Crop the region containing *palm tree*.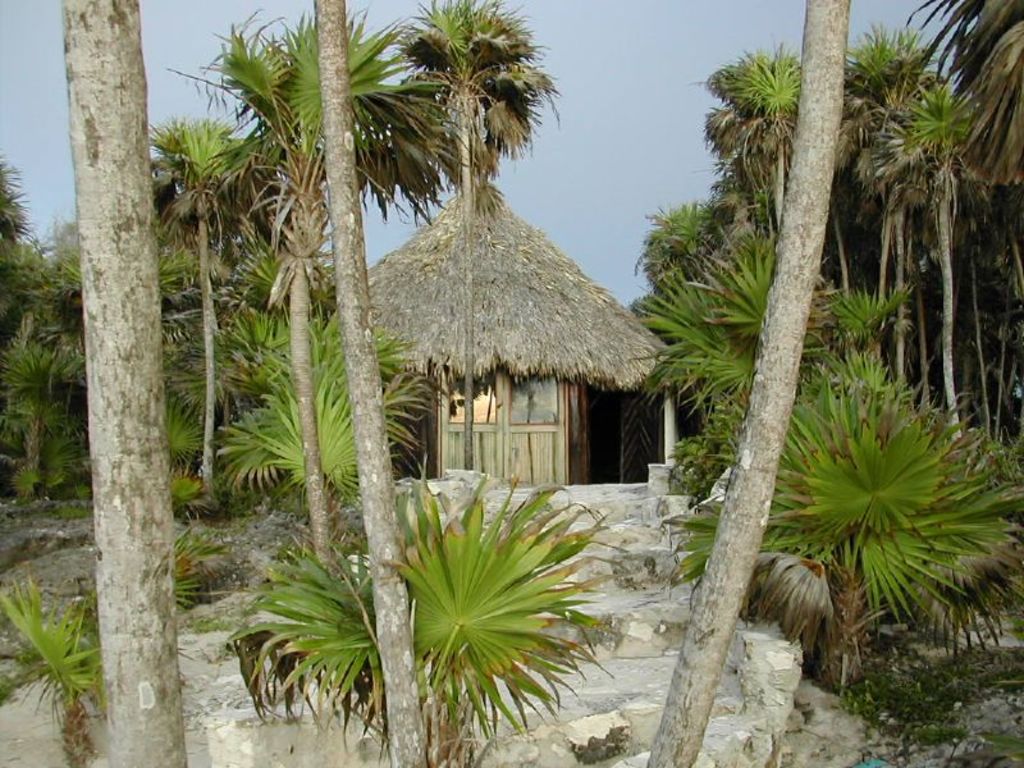
Crop region: (749, 358, 1019, 662).
